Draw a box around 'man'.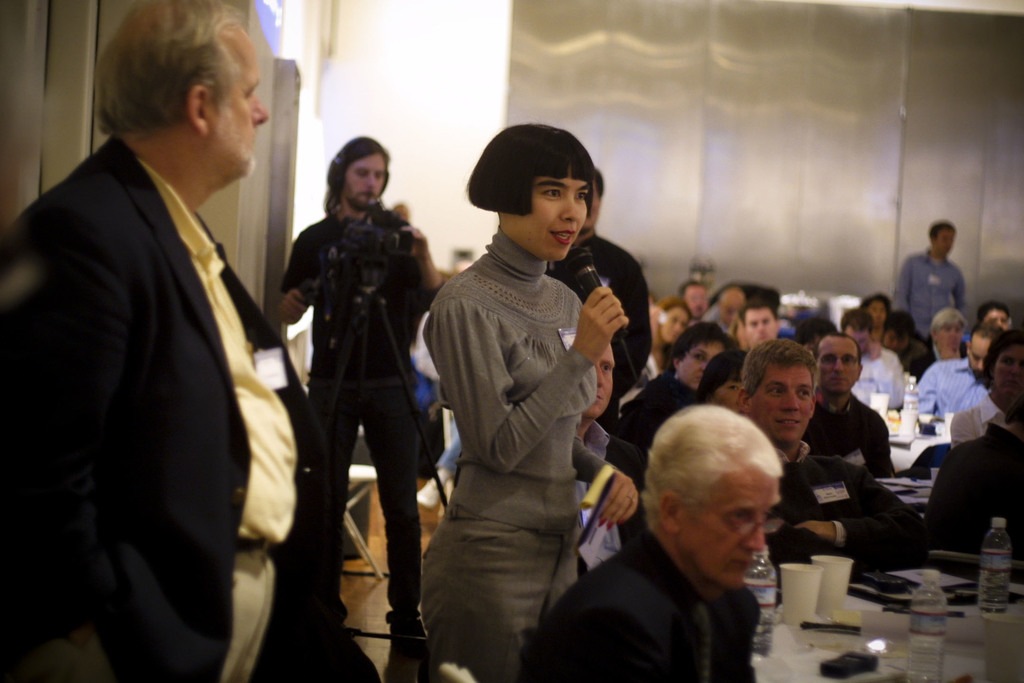
[left=889, top=213, right=964, bottom=338].
